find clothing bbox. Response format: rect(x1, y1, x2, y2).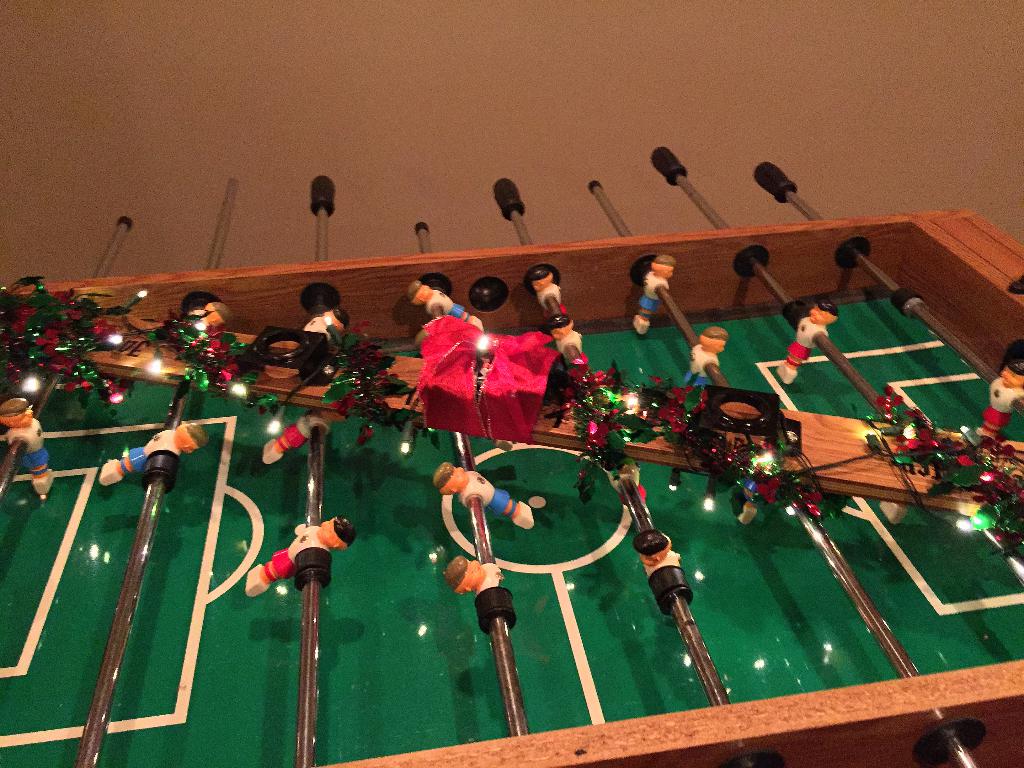
rect(468, 469, 511, 515).
